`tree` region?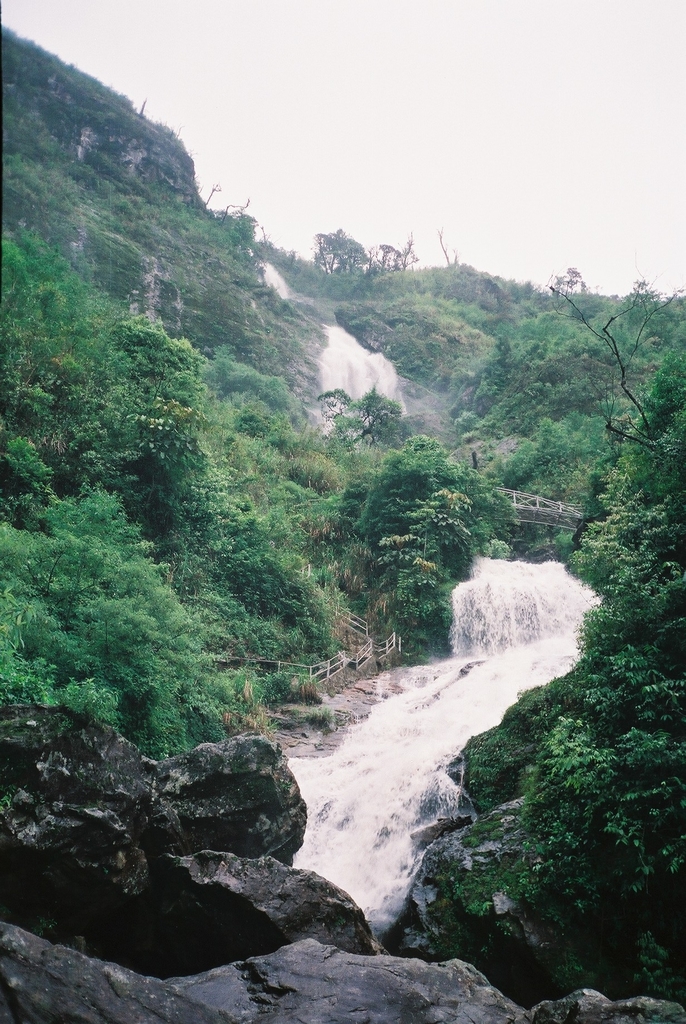
Rect(0, 218, 200, 417)
